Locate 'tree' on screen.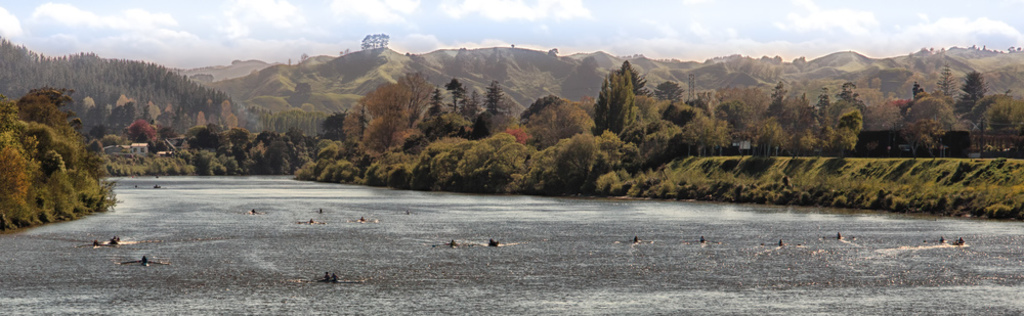
On screen at 127:83:314:187.
